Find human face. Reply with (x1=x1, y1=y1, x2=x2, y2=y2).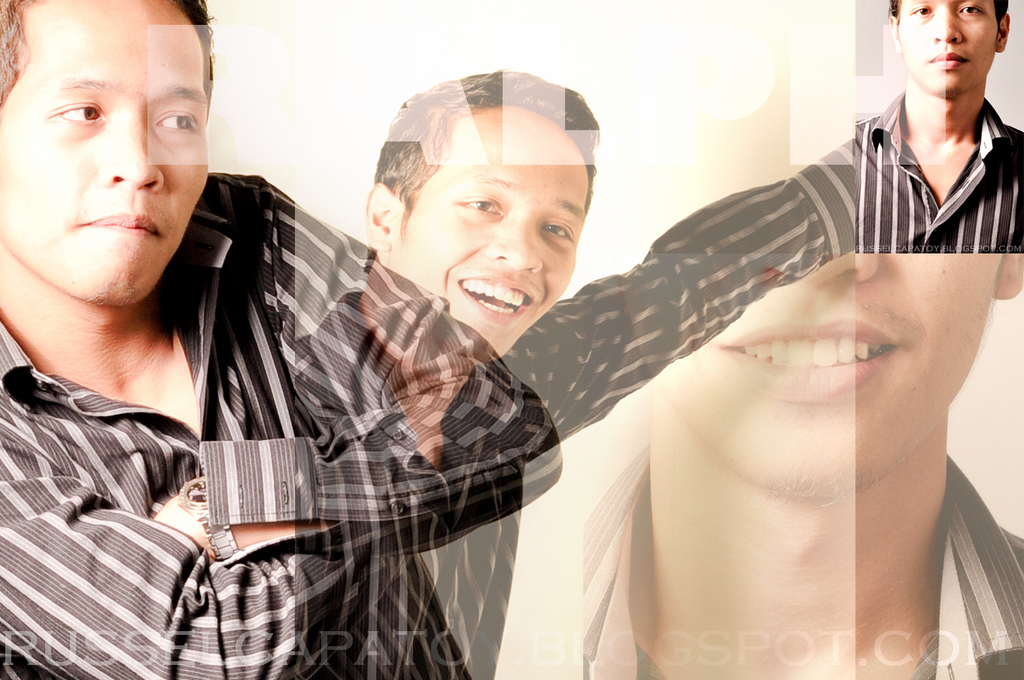
(x1=649, y1=250, x2=1010, y2=495).
